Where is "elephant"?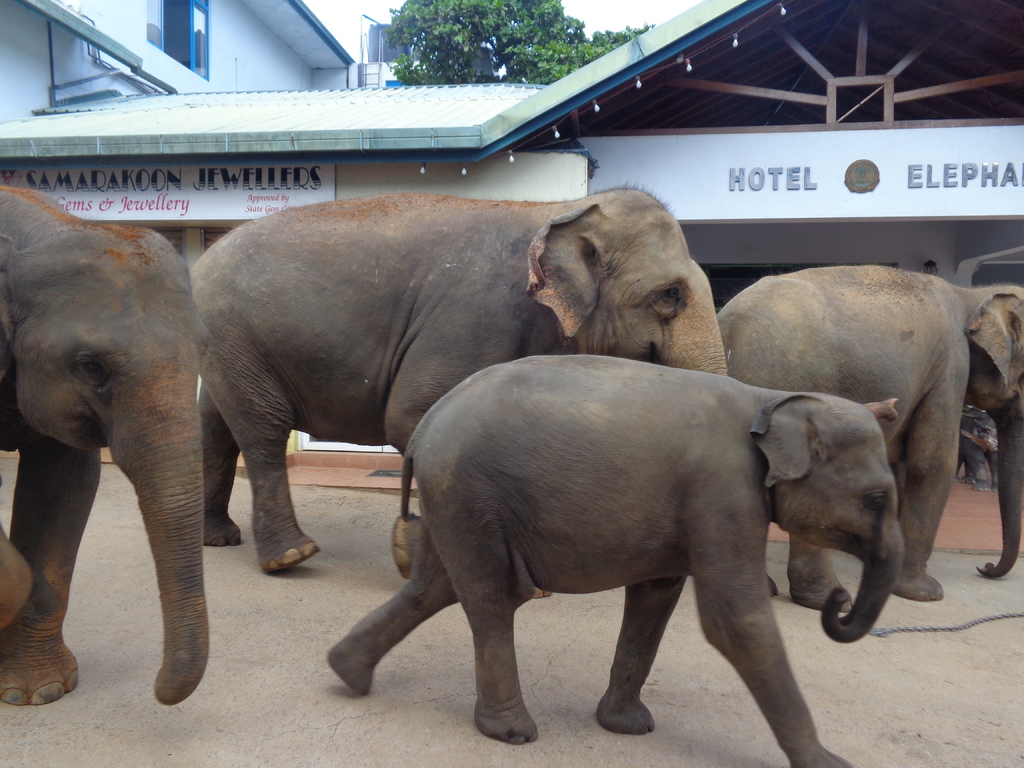
{"x1": 0, "y1": 179, "x2": 186, "y2": 704}.
